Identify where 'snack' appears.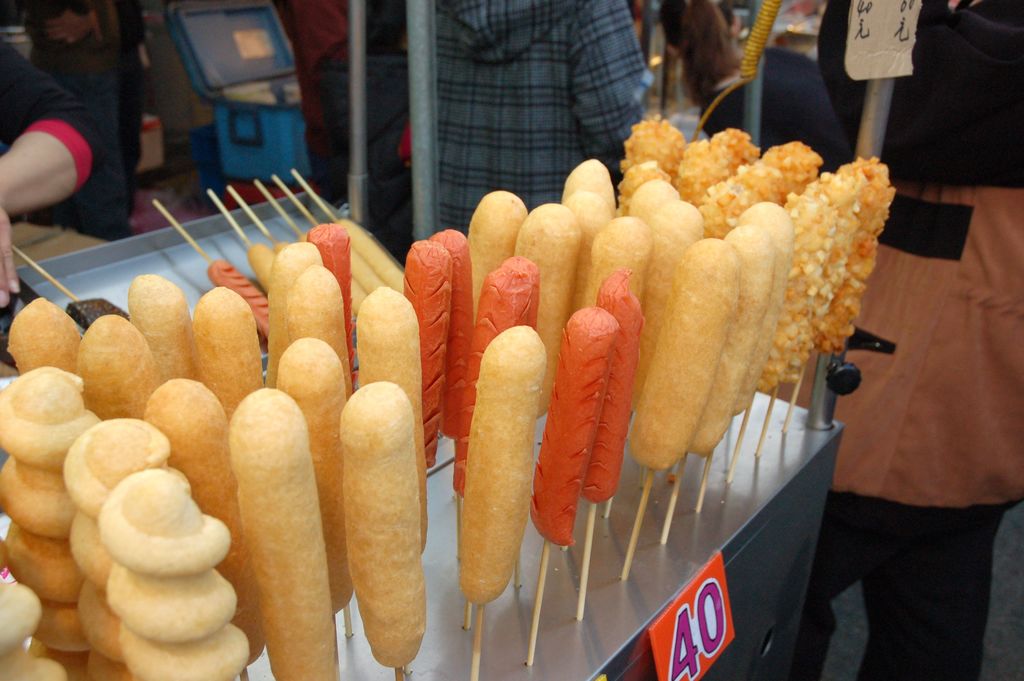
Appears at left=465, top=193, right=527, bottom=316.
